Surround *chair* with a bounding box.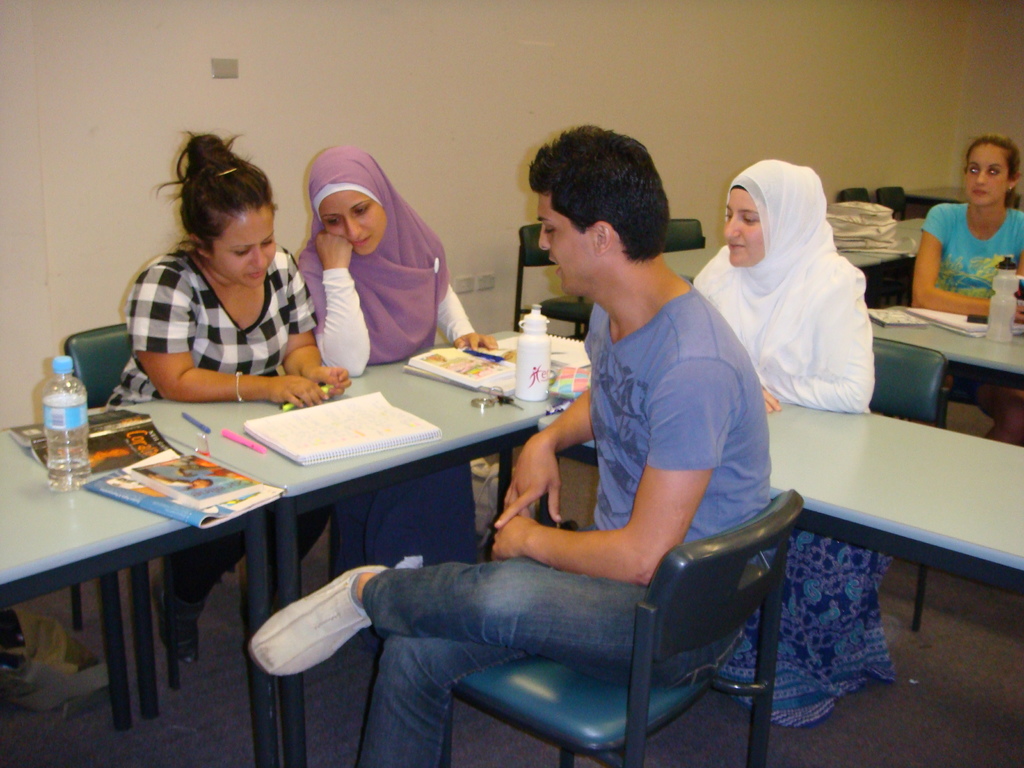
crop(838, 182, 874, 204).
